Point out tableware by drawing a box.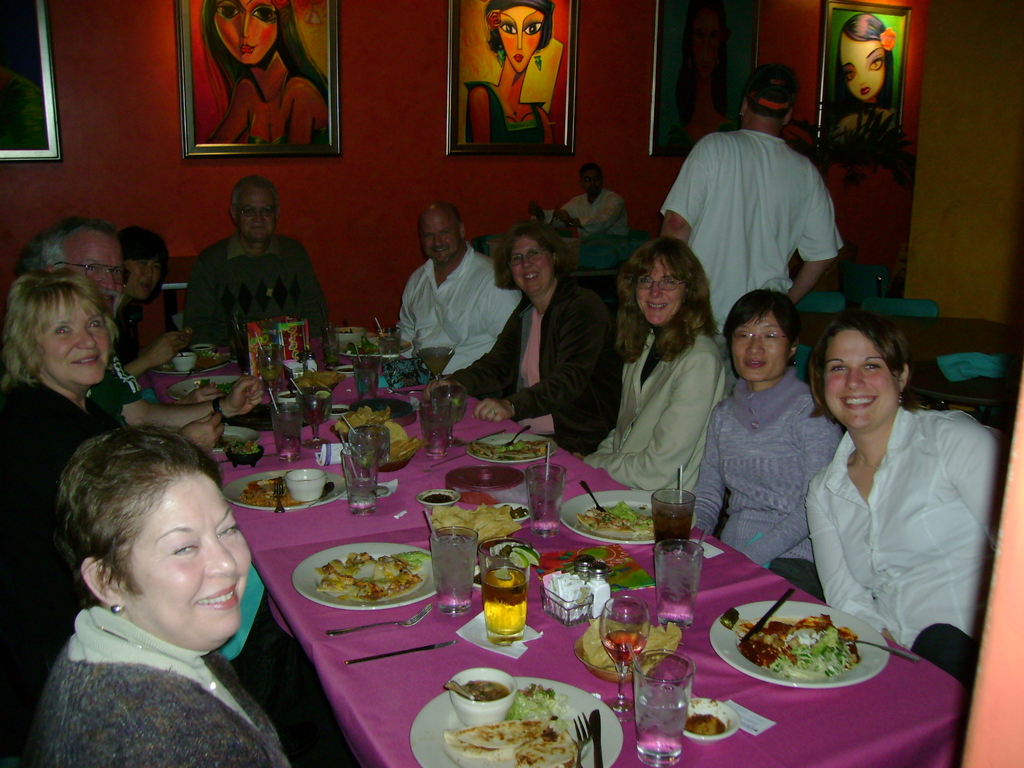
(504, 420, 531, 443).
